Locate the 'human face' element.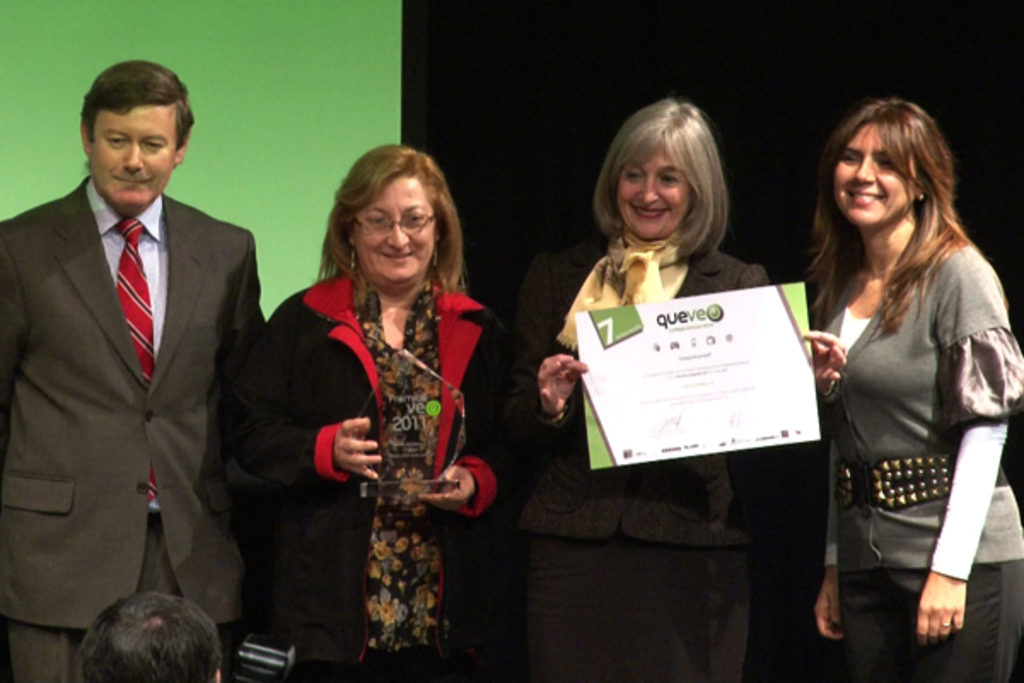
Element bbox: l=355, t=181, r=437, b=285.
